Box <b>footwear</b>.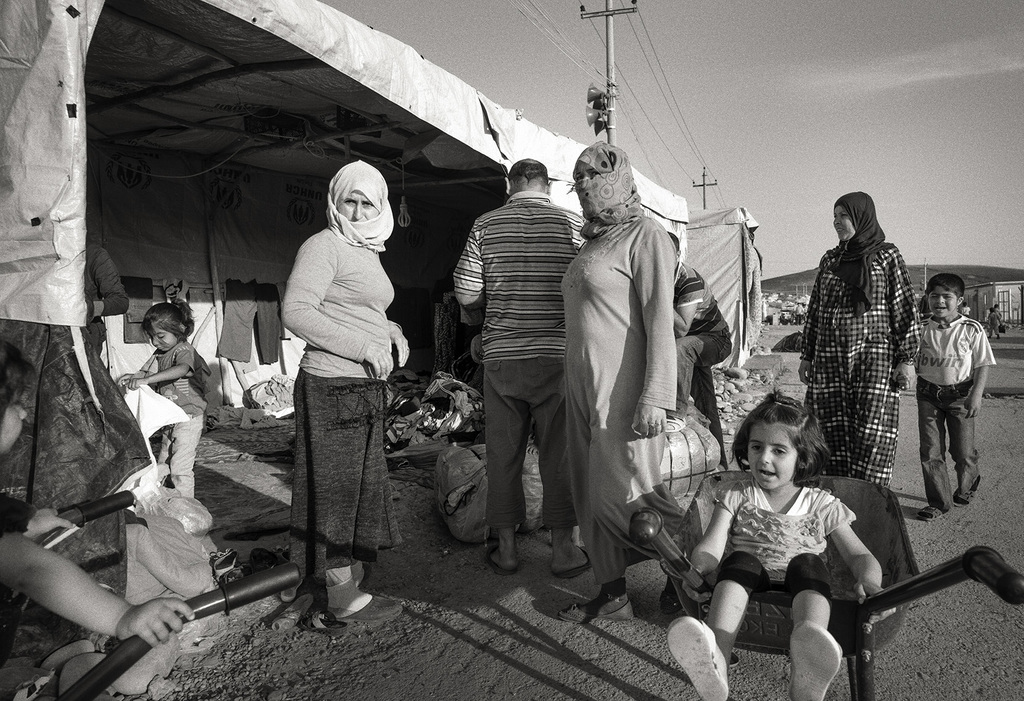
detection(956, 472, 986, 510).
